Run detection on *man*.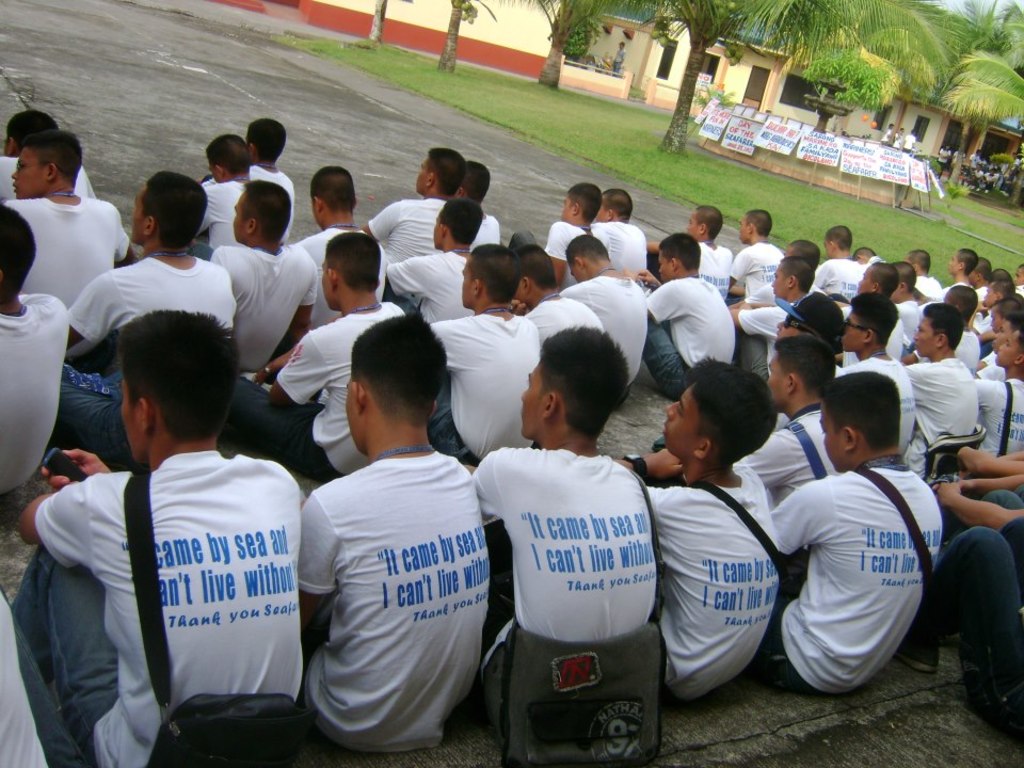
Result: (left=433, top=244, right=548, bottom=469).
